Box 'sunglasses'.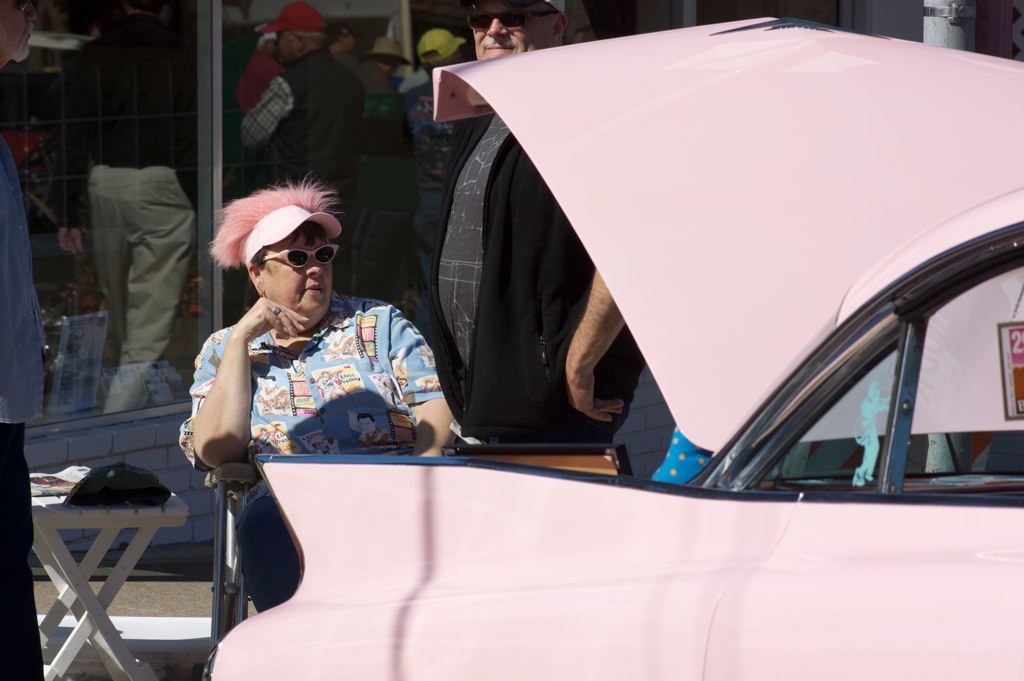
rect(465, 7, 563, 27).
